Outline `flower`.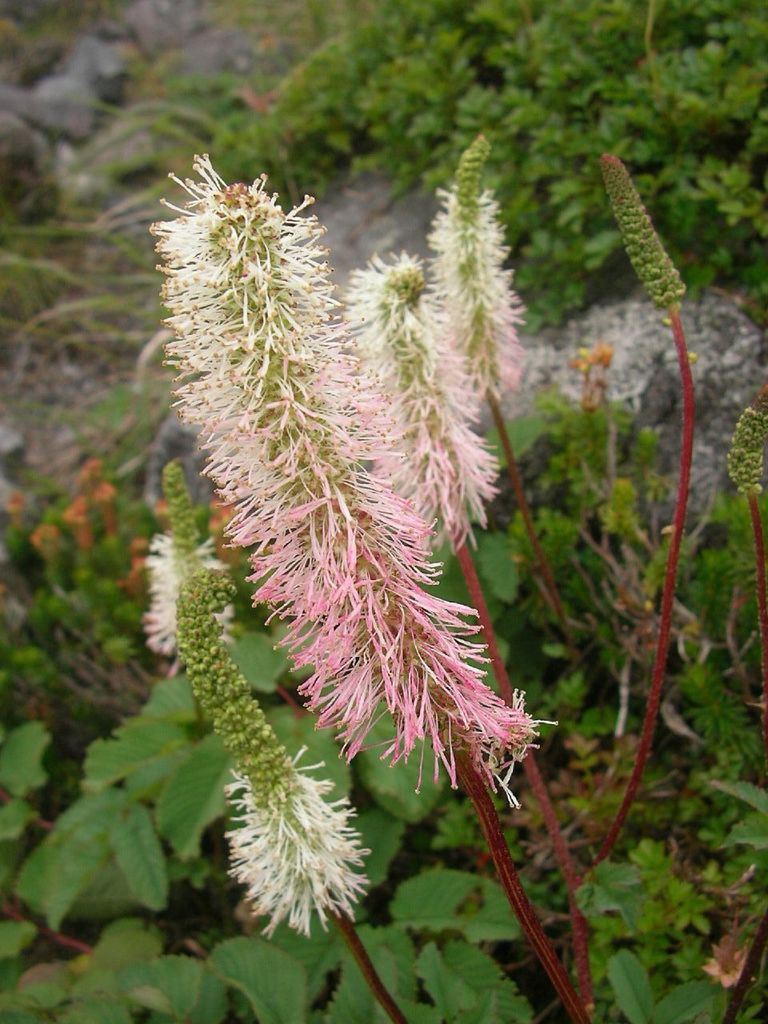
Outline: l=138, t=465, r=242, b=663.
